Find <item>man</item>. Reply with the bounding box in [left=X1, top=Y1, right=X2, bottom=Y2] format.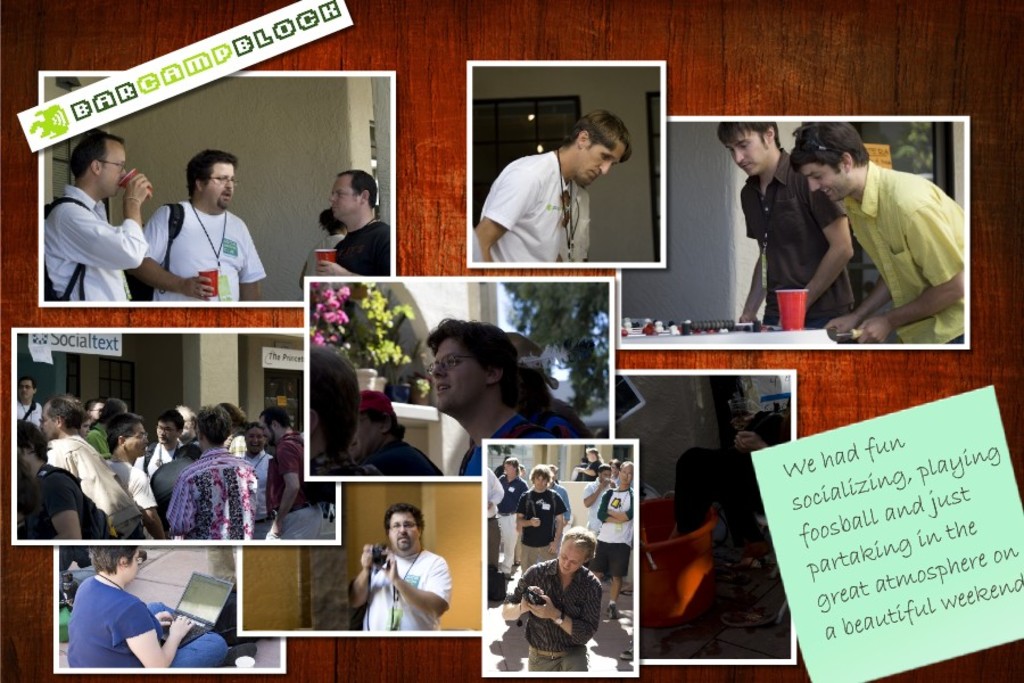
[left=426, top=320, right=551, bottom=485].
